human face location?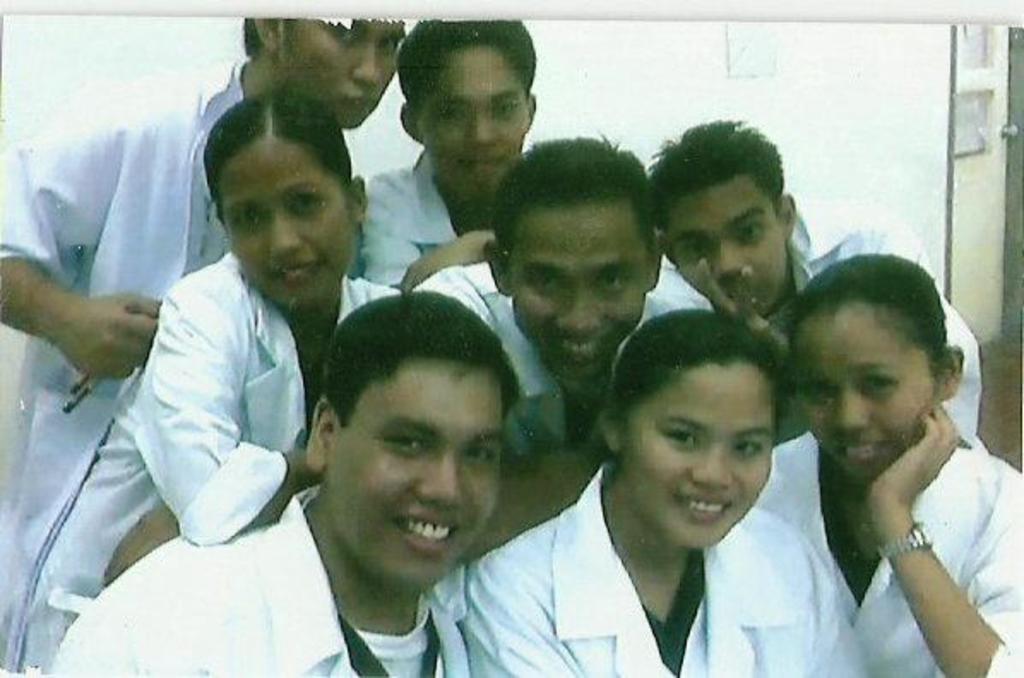
bbox=(801, 322, 930, 491)
